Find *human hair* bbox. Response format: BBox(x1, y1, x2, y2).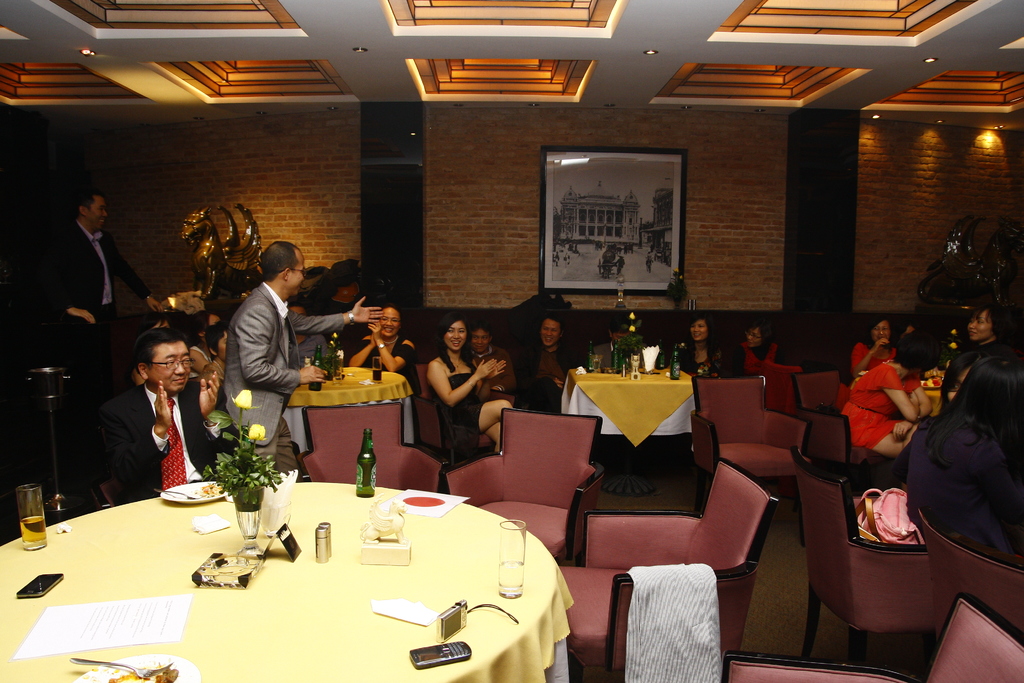
BBox(429, 310, 456, 344).
